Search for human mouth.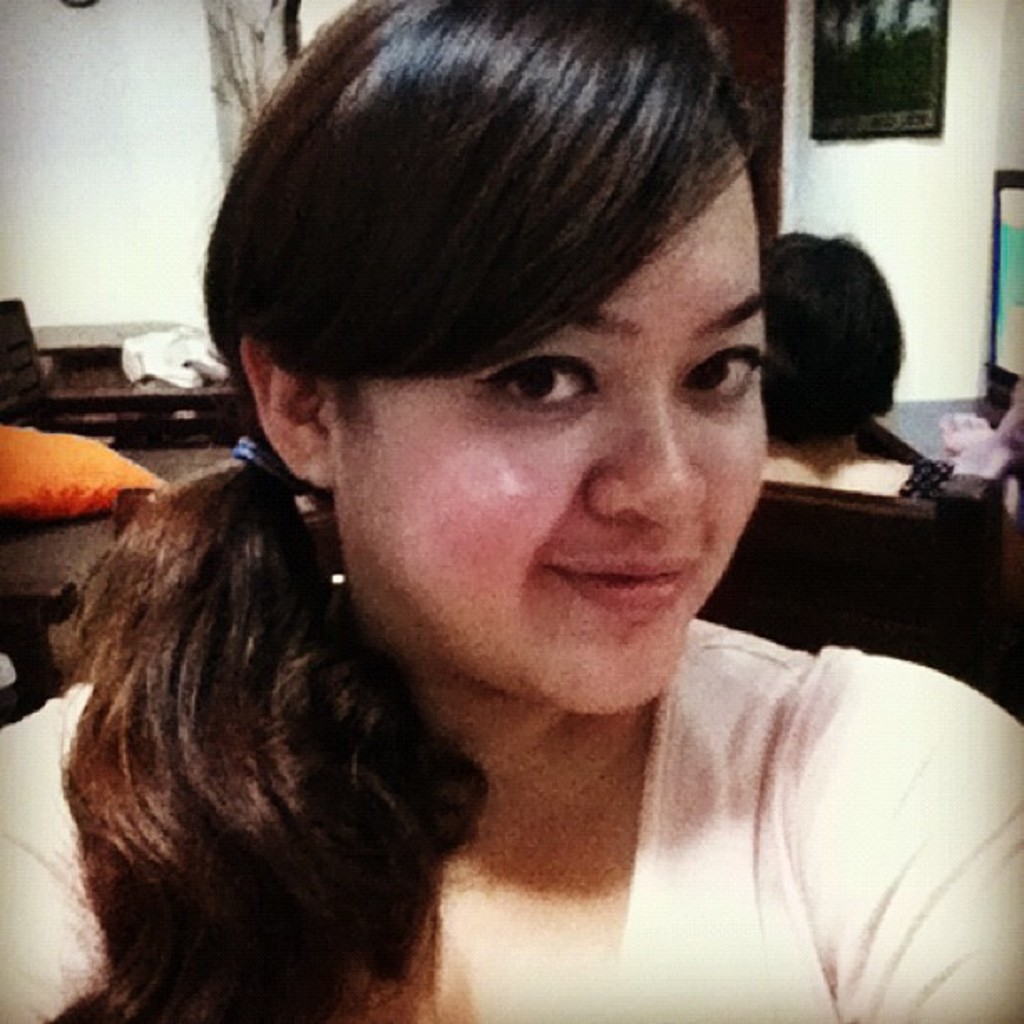
Found at detection(550, 549, 701, 614).
